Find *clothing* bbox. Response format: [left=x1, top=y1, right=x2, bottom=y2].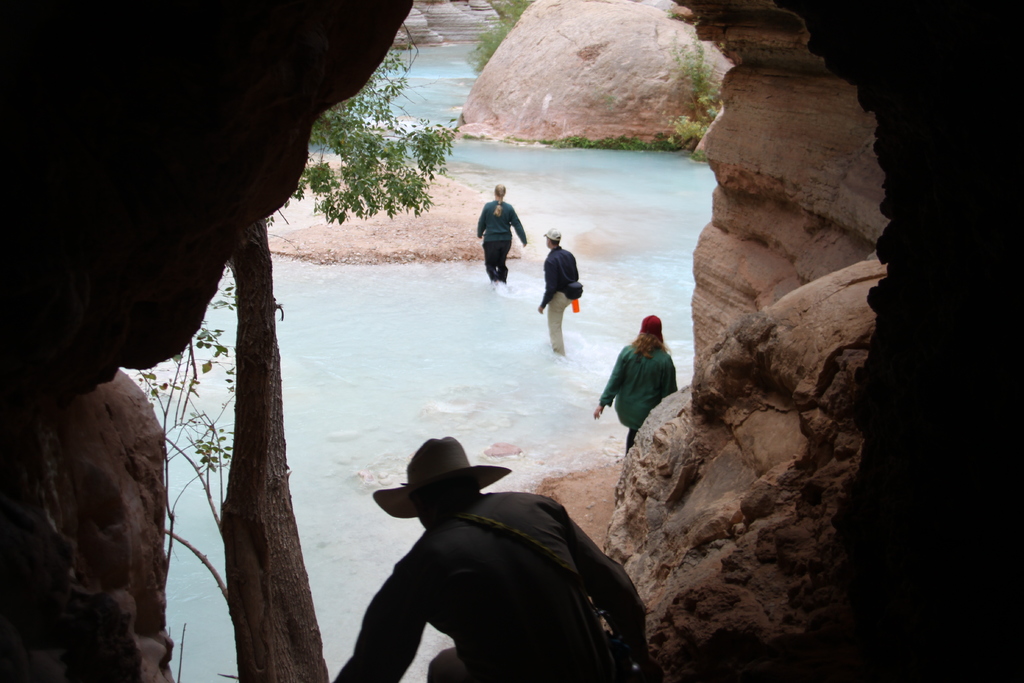
[left=472, top=199, right=527, bottom=279].
